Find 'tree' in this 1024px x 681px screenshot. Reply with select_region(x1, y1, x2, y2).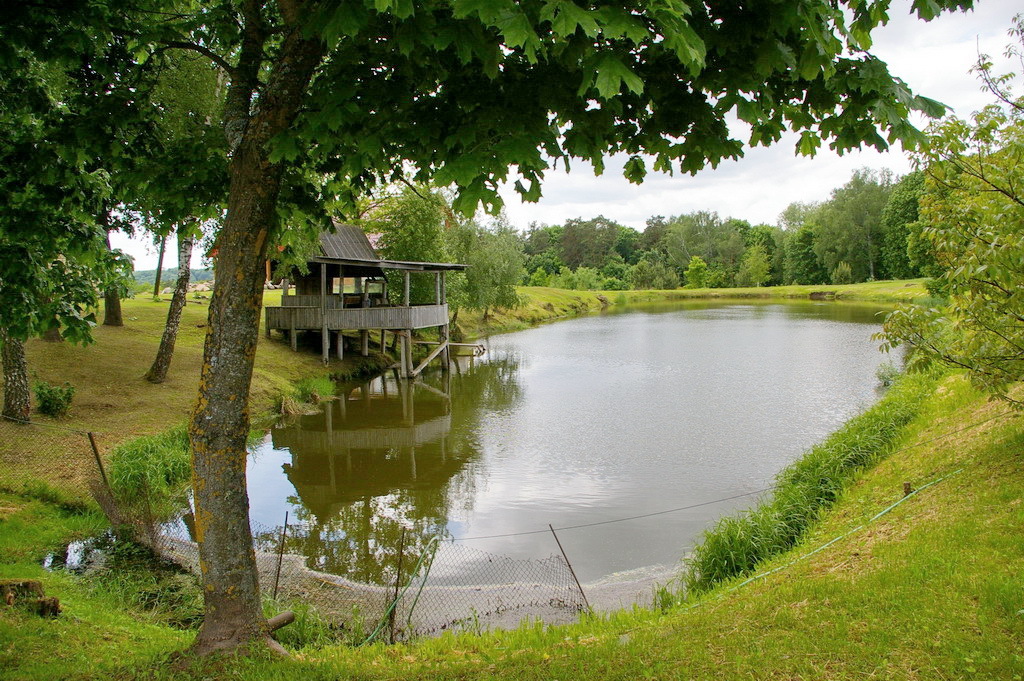
select_region(93, 209, 126, 326).
